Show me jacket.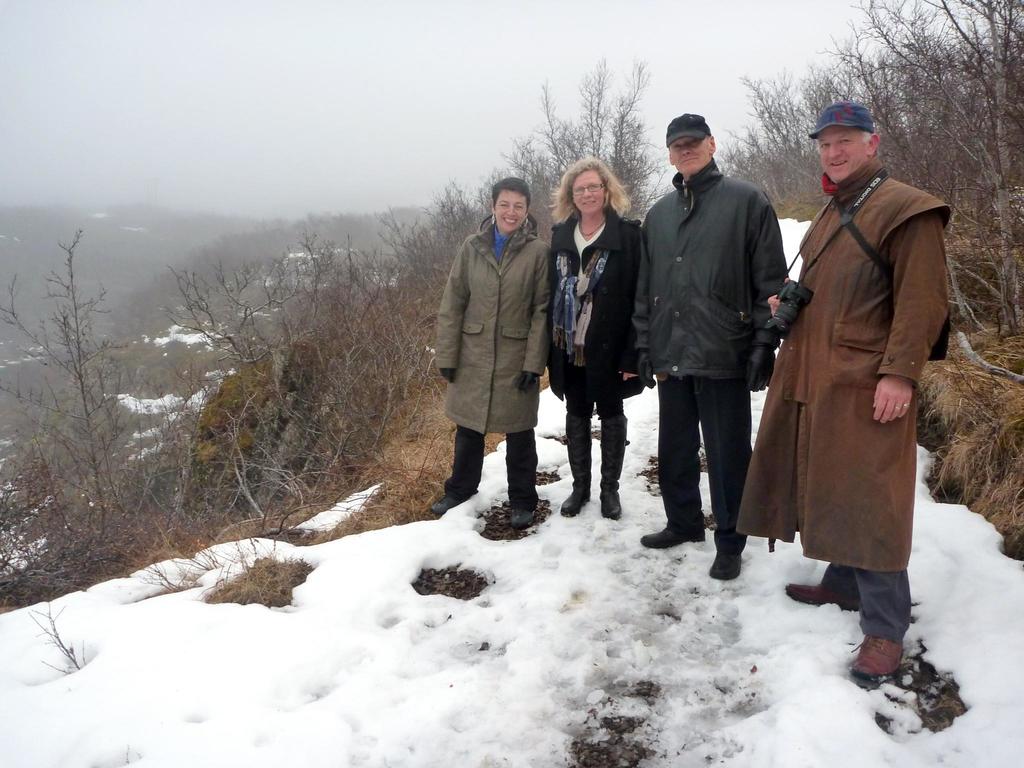
jacket is here: [x1=436, y1=214, x2=552, y2=439].
